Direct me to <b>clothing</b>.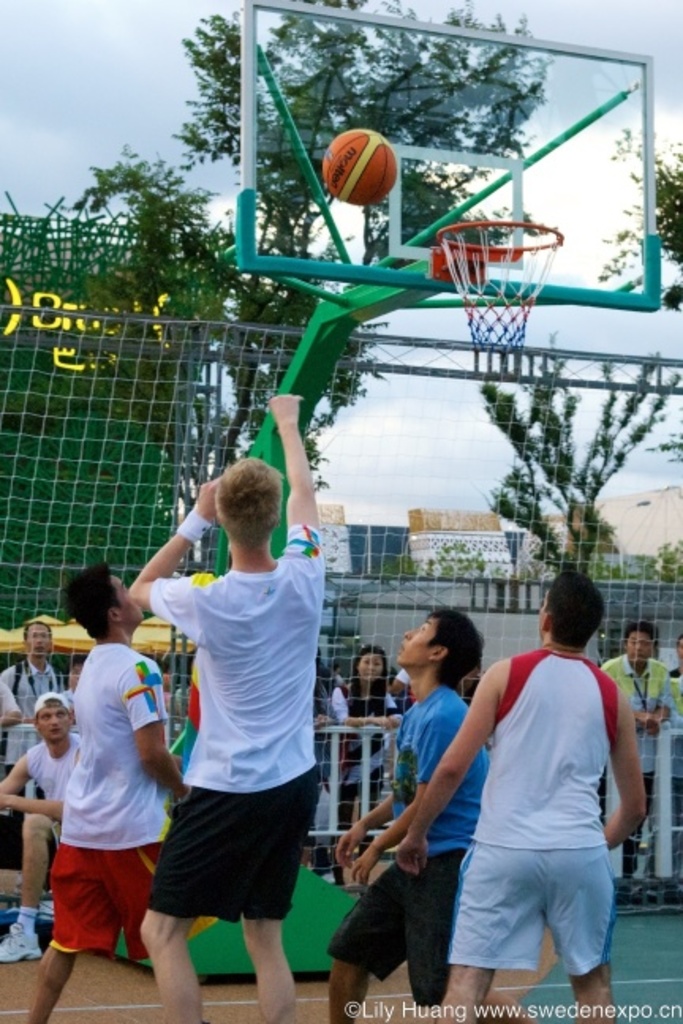
Direction: {"x1": 326, "y1": 689, "x2": 489, "y2": 999}.
